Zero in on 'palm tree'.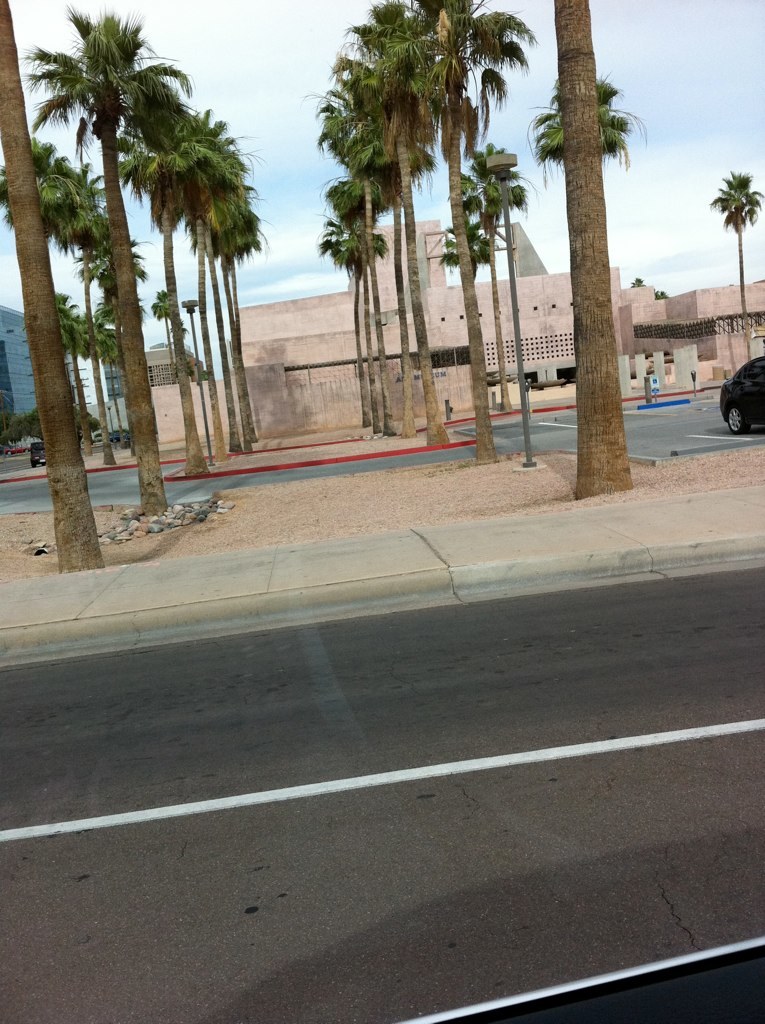
Zeroed in: BBox(714, 177, 753, 333).
